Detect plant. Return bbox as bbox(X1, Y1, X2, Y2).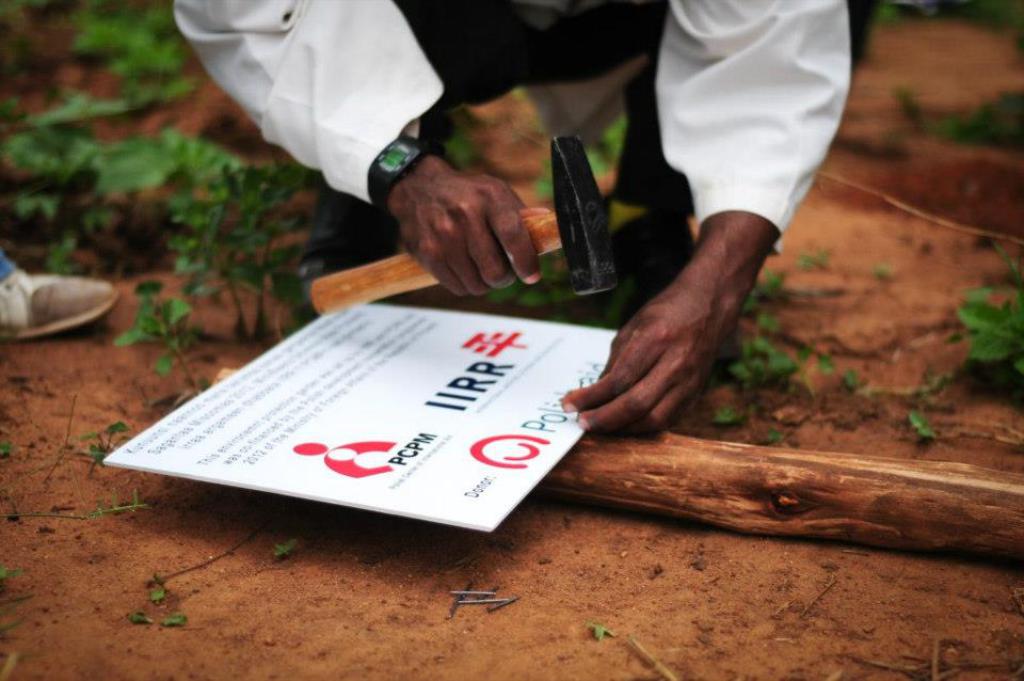
bbox(921, 81, 1023, 154).
